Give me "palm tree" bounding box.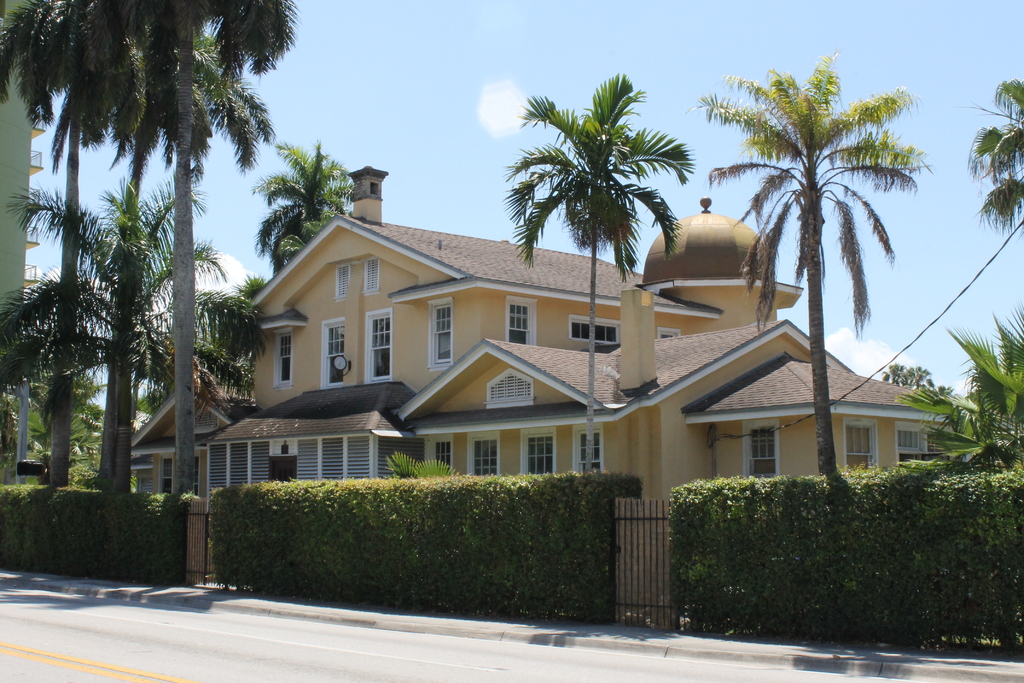
0/0/149/240.
